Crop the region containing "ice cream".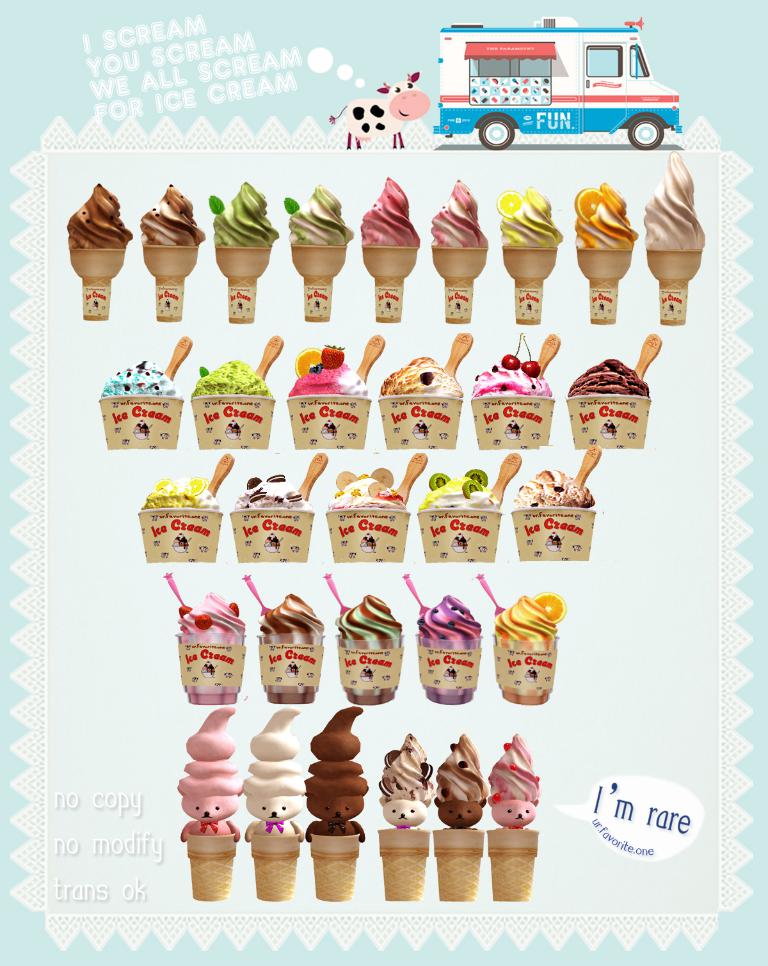
Crop region: bbox=[251, 590, 330, 704].
